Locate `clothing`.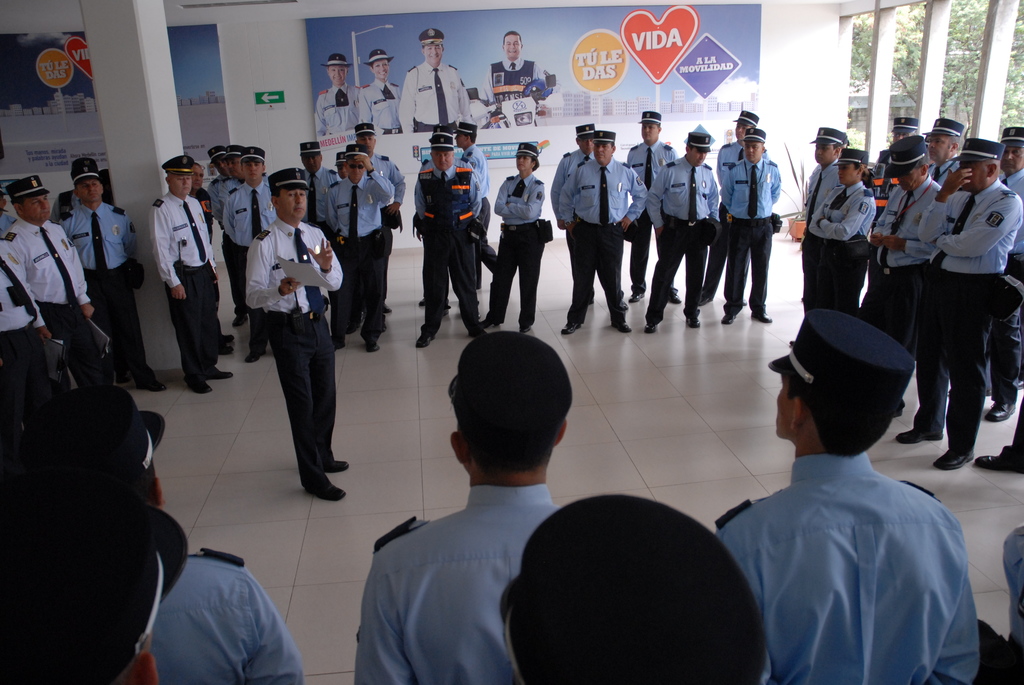
Bounding box: x1=561, y1=155, x2=644, y2=318.
